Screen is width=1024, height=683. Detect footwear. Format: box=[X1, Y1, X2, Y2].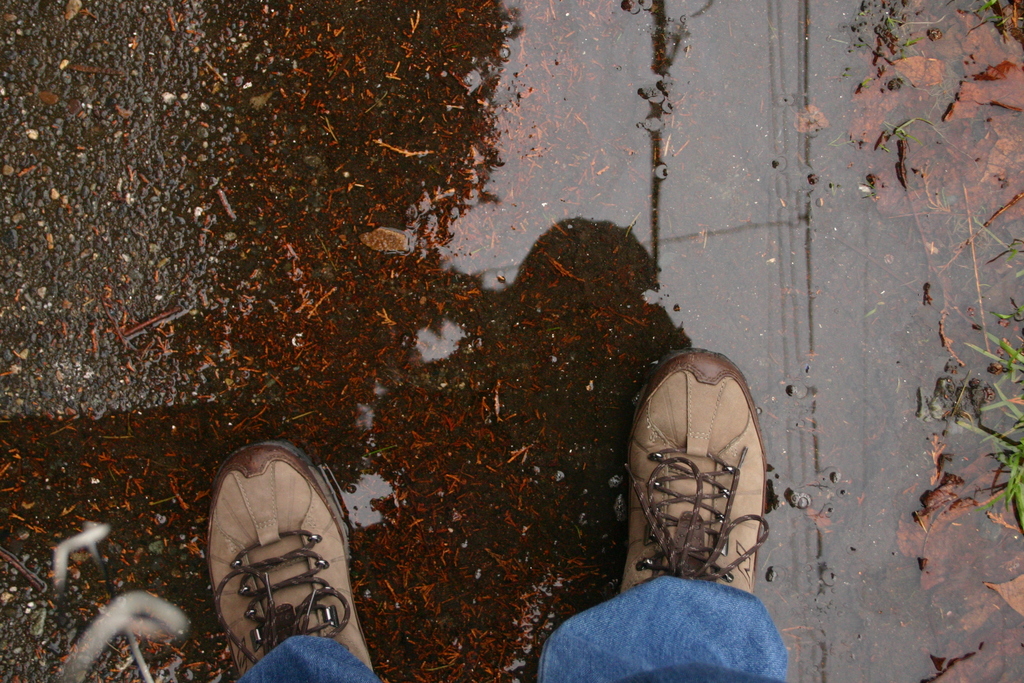
box=[584, 342, 780, 652].
